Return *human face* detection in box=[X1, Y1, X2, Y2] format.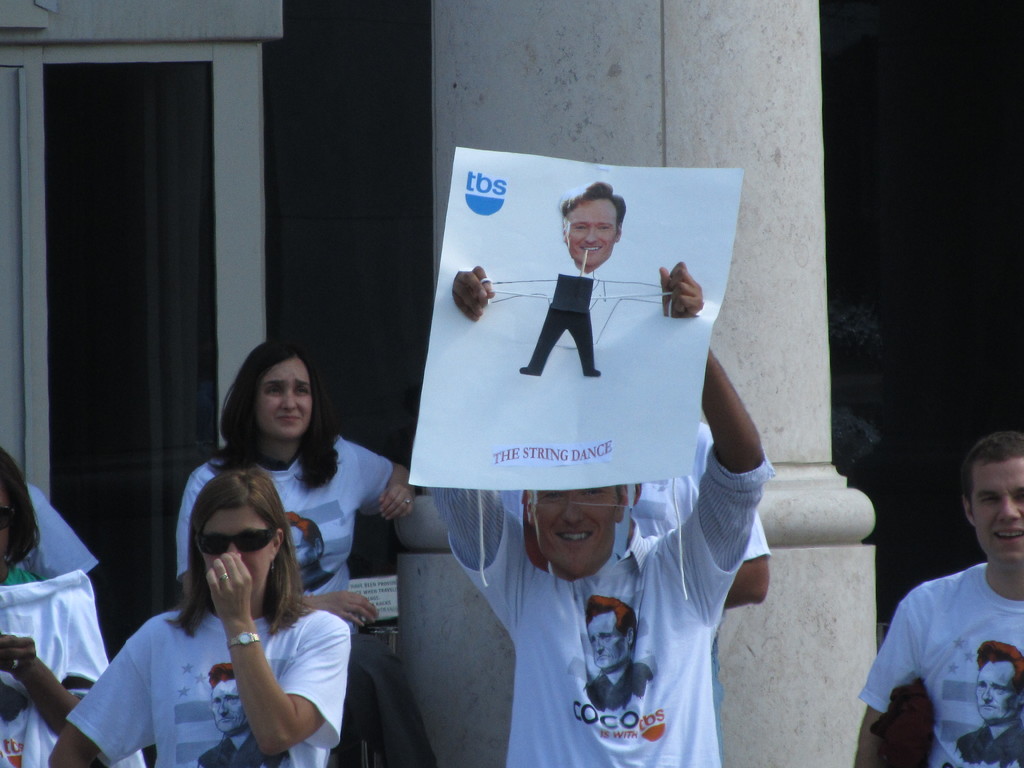
box=[260, 361, 313, 444].
